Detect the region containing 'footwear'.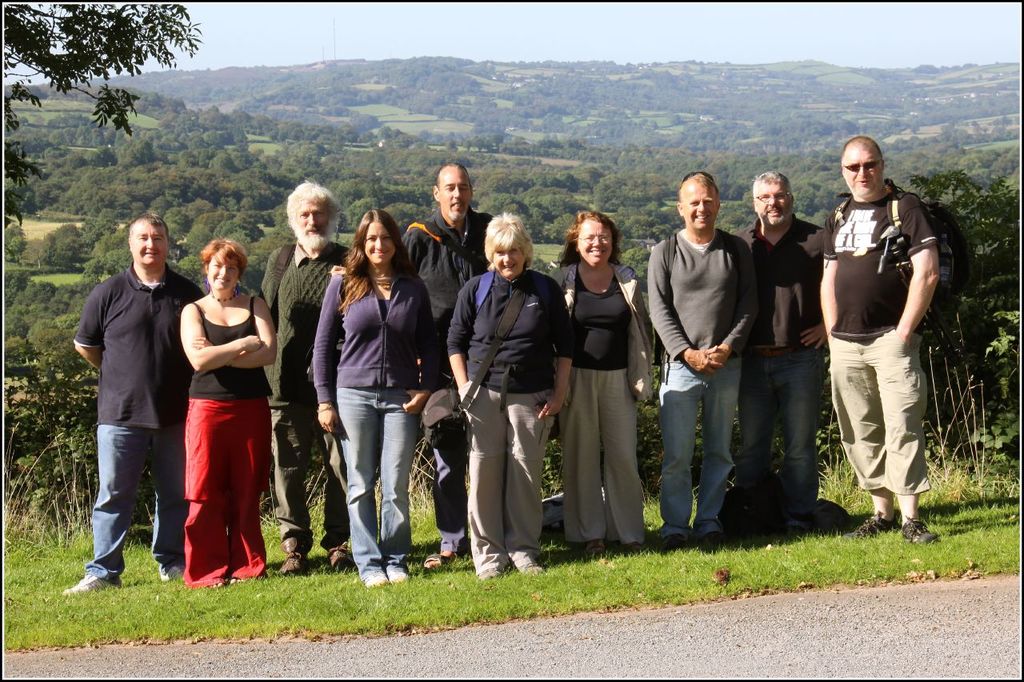
(left=357, top=566, right=386, bottom=594).
